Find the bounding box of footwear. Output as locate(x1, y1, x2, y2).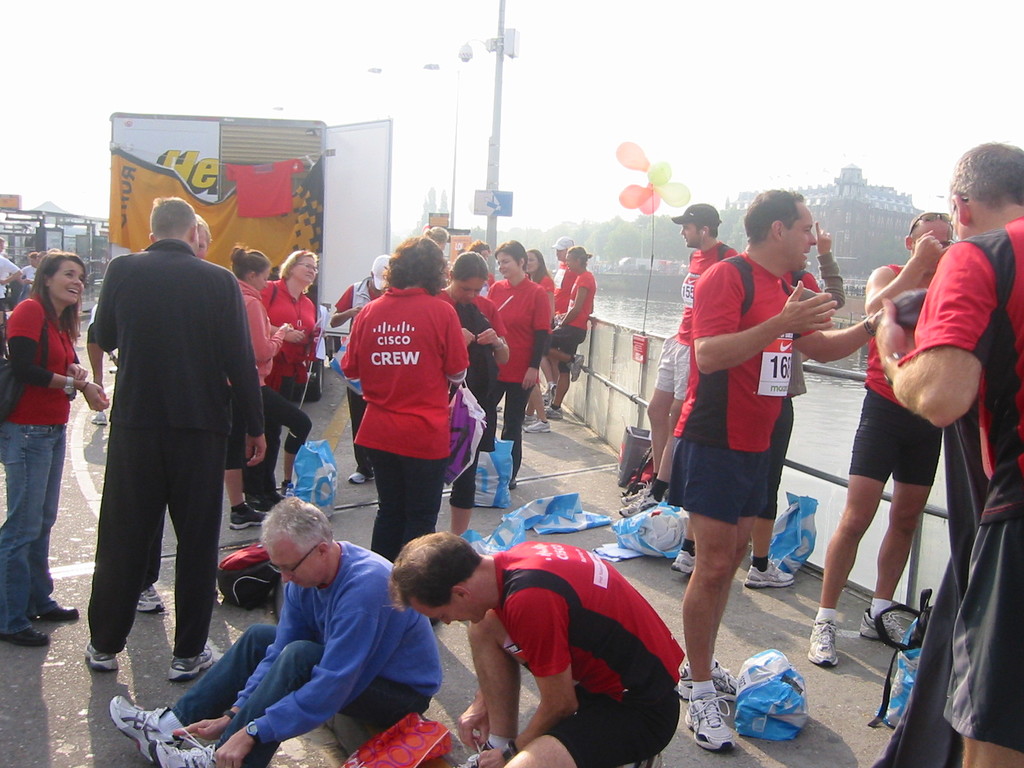
locate(147, 723, 228, 767).
